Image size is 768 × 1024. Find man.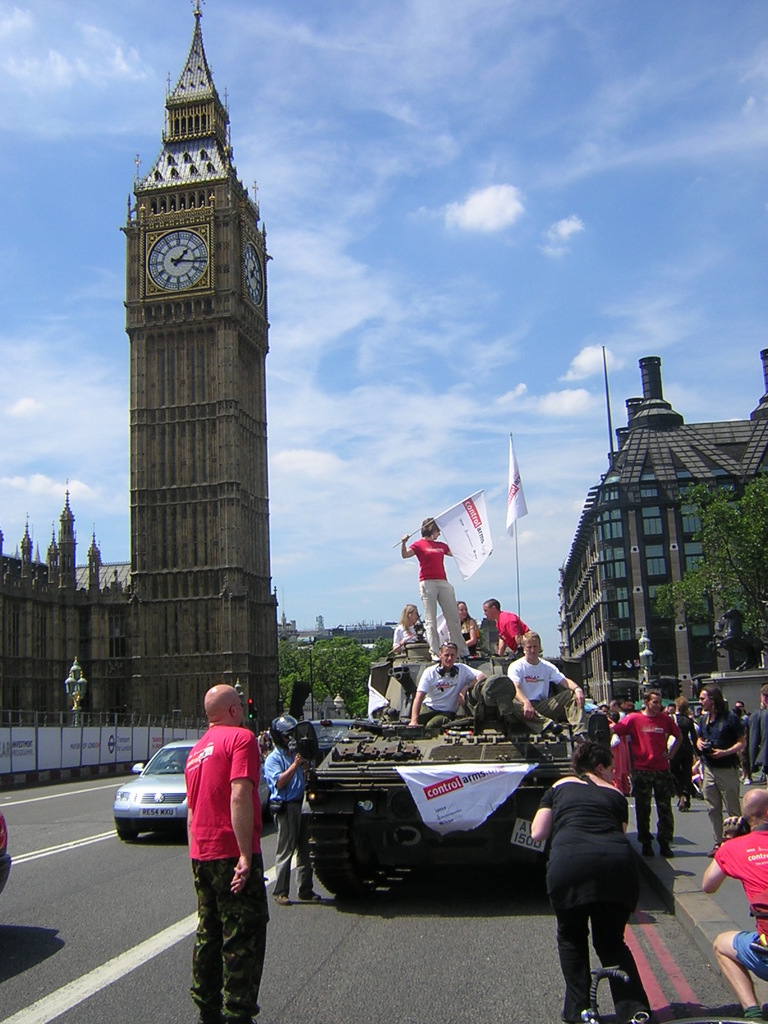
crop(748, 684, 767, 783).
